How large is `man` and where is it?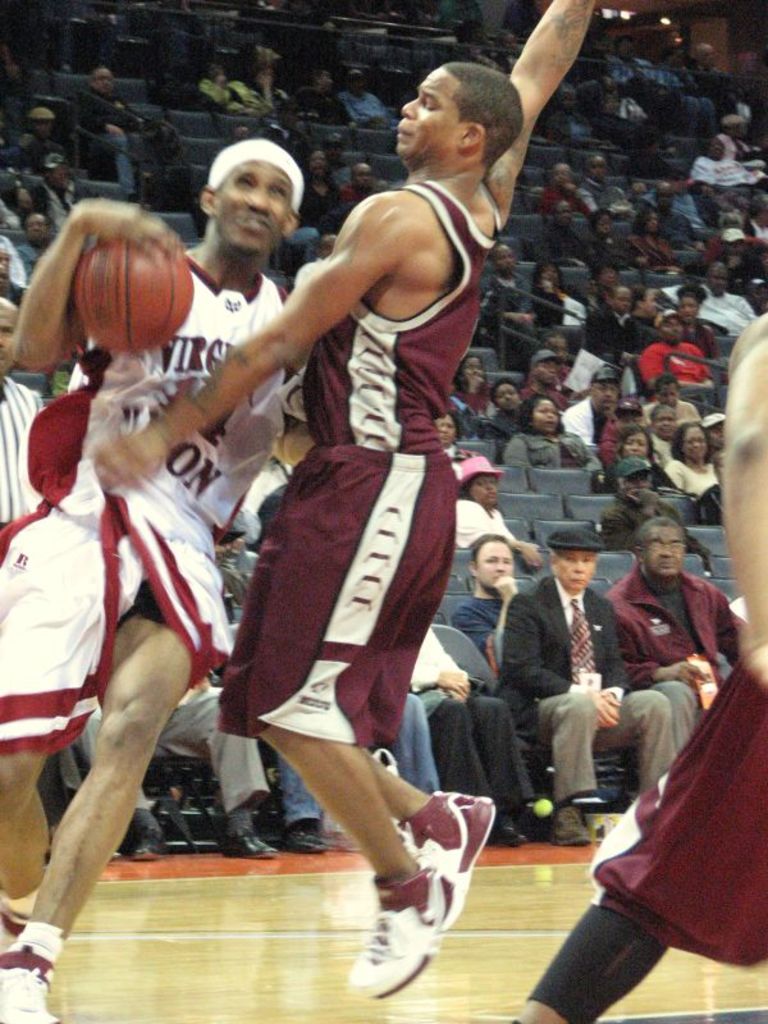
Bounding box: <region>531, 200, 596, 269</region>.
